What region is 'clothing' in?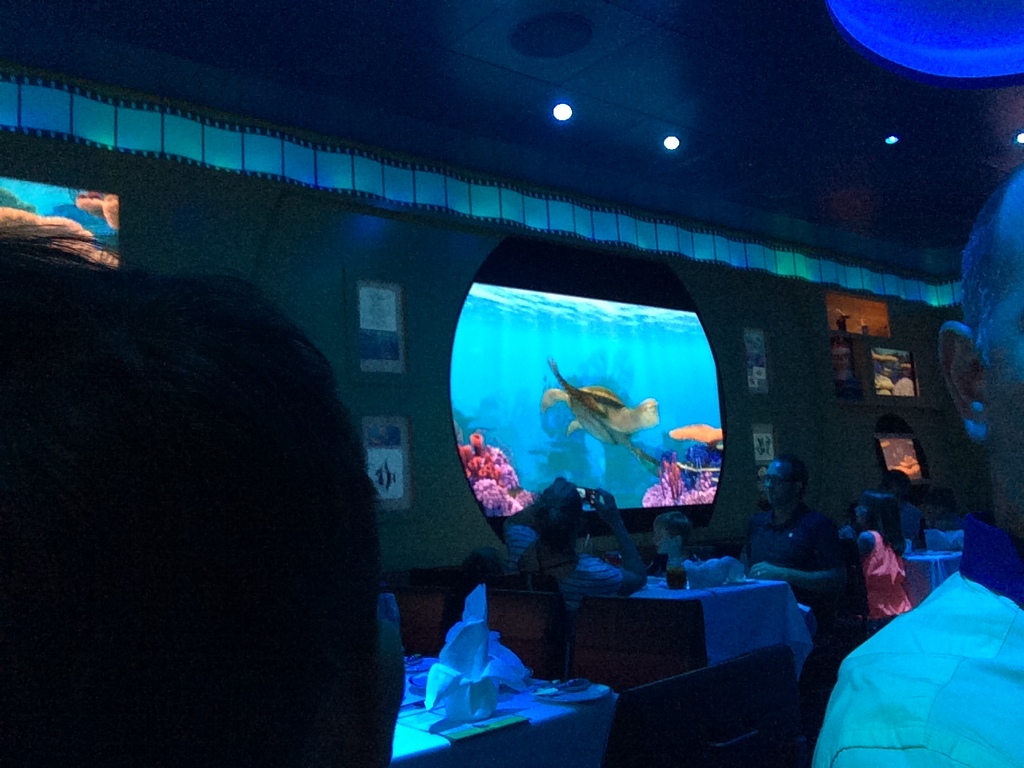
742, 502, 848, 634.
